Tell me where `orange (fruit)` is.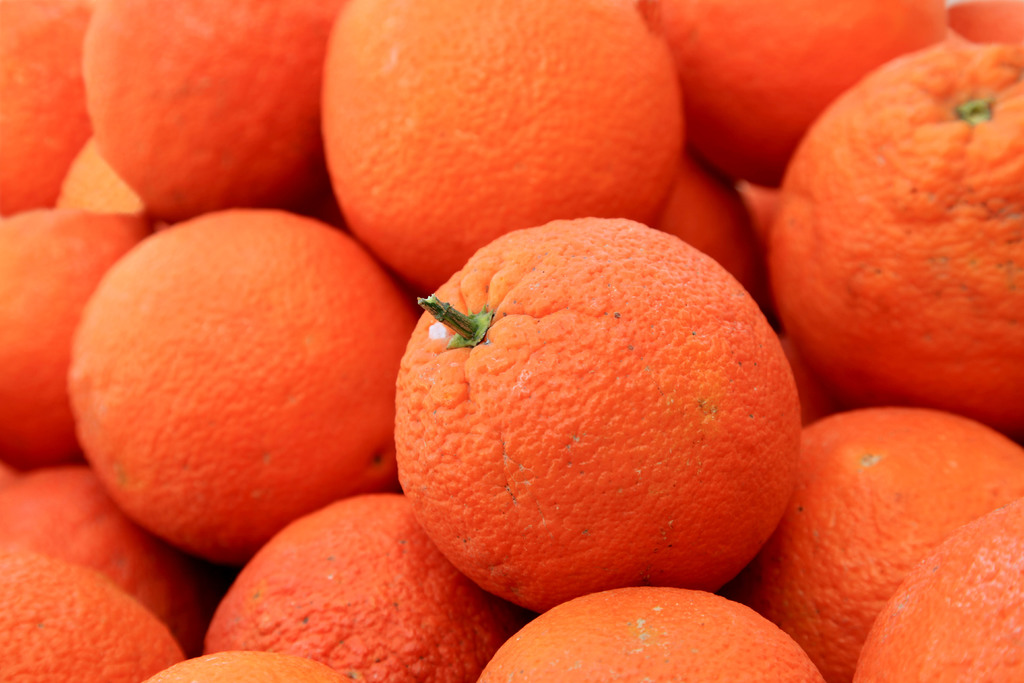
`orange (fruit)` is at box=[65, 197, 431, 557].
